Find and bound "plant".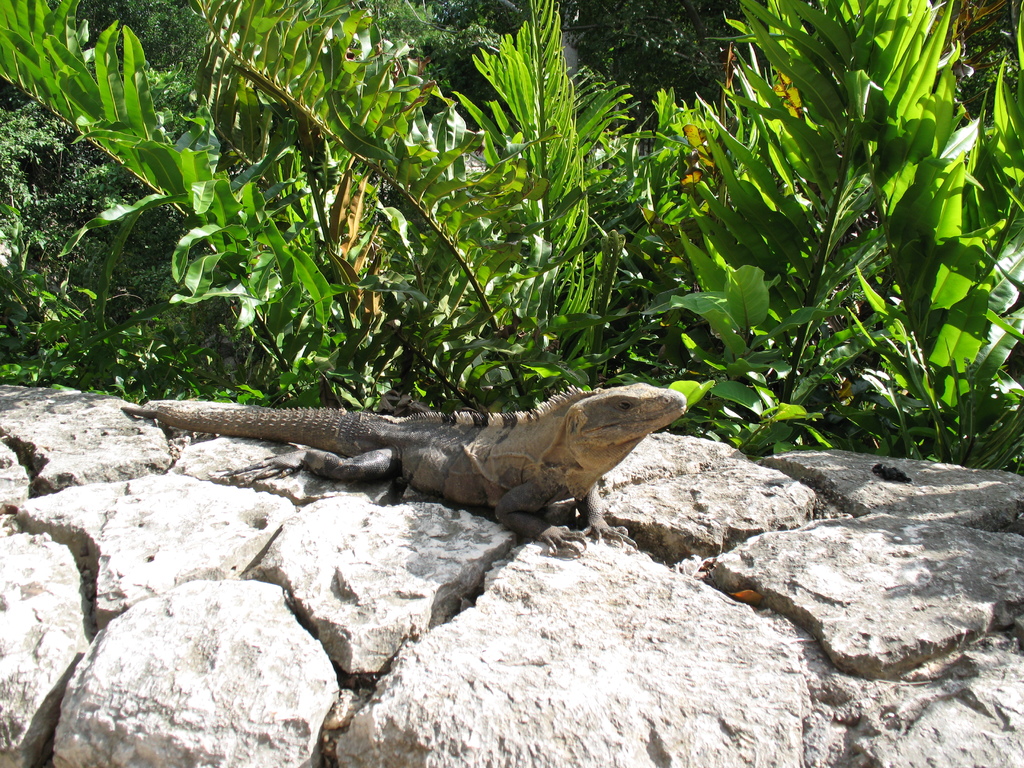
Bound: x1=684 y1=0 x2=988 y2=520.
